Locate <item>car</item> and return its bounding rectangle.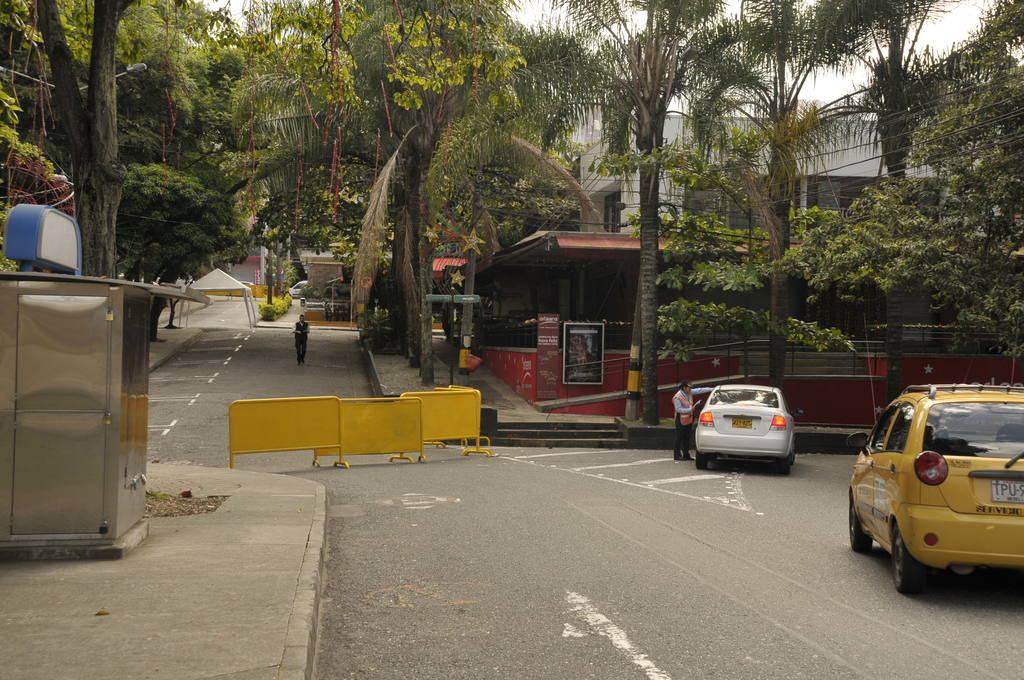
left=696, top=387, right=804, bottom=476.
